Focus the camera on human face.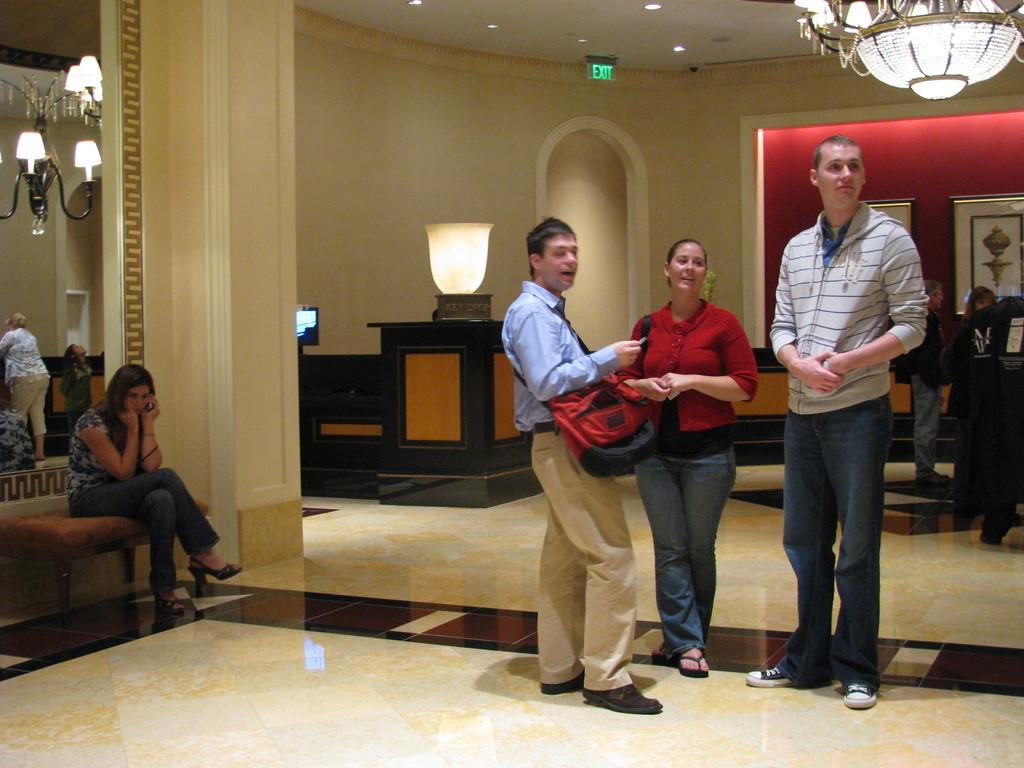
Focus region: <box>543,238,579,292</box>.
